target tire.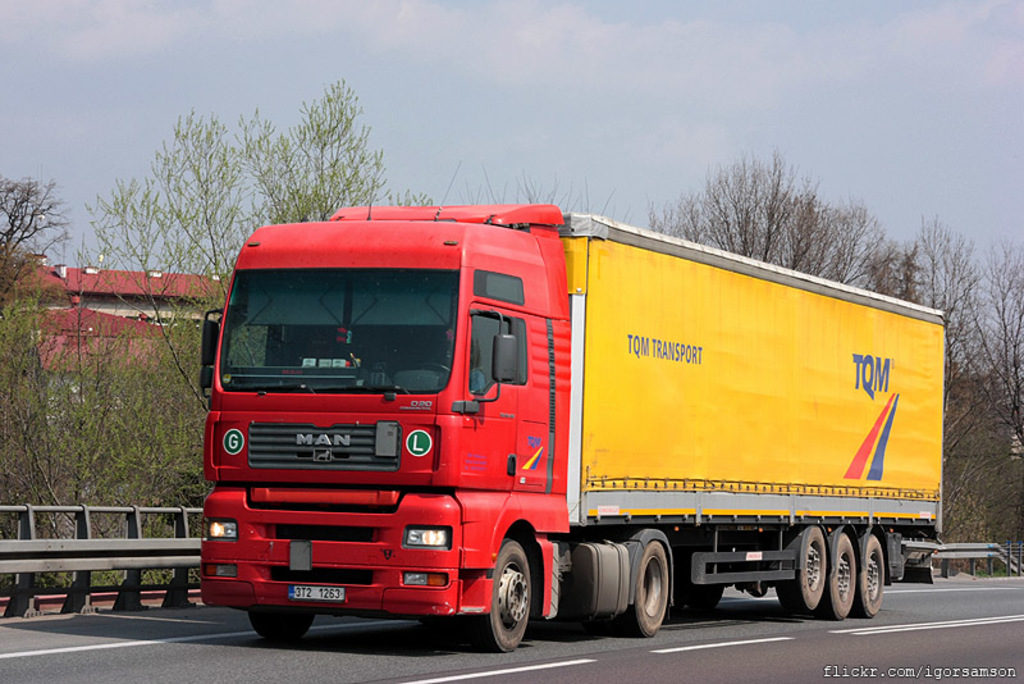
Target region: {"left": 820, "top": 535, "right": 856, "bottom": 621}.
